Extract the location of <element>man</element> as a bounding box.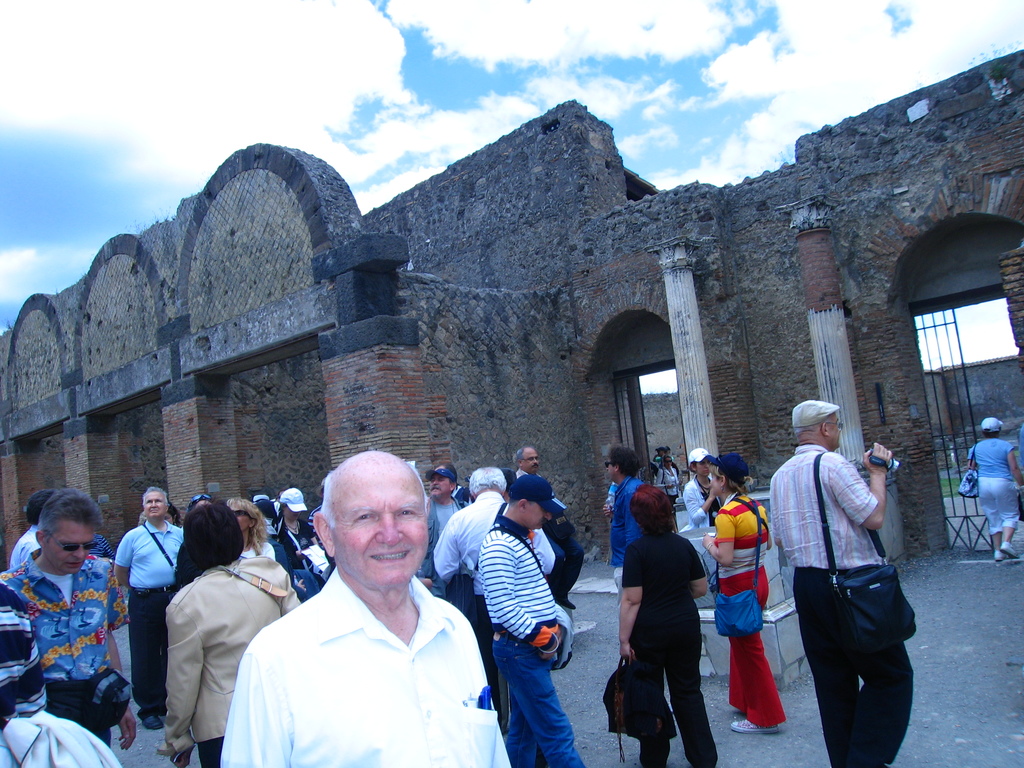
l=431, t=466, r=515, b=698.
